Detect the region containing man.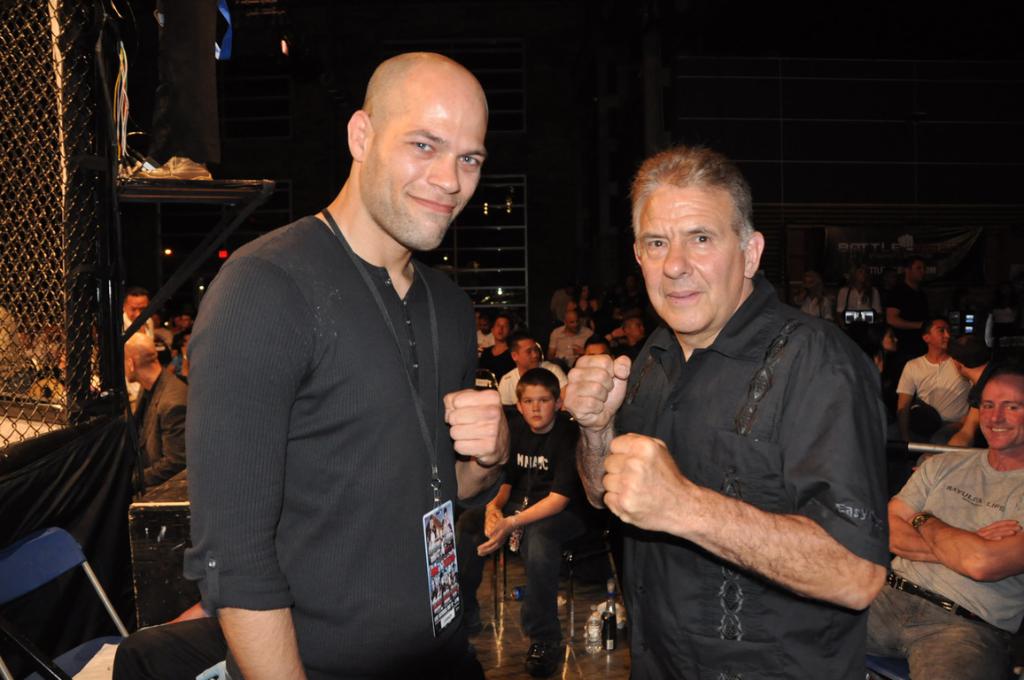
pyautogui.locateOnScreen(172, 314, 194, 362).
